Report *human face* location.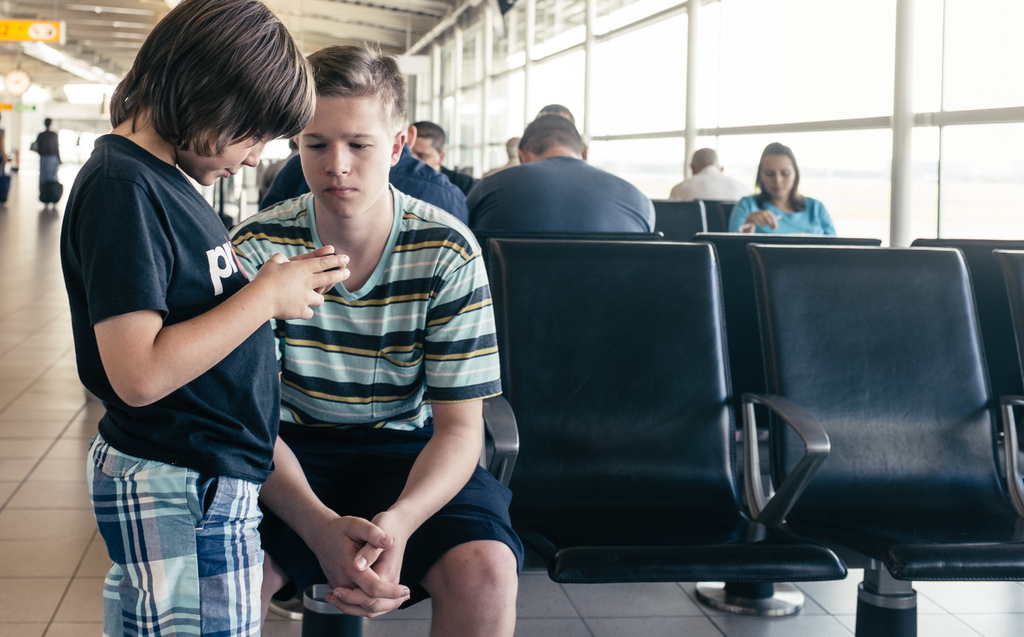
Report: 758:154:792:198.
